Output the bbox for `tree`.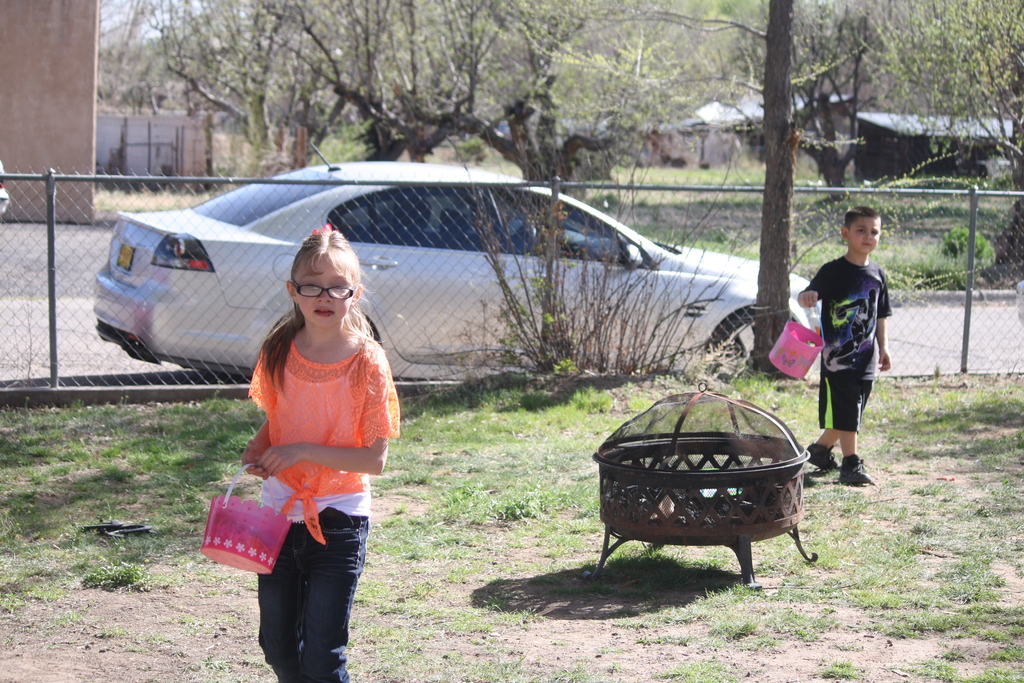
crop(90, 1, 1023, 380).
